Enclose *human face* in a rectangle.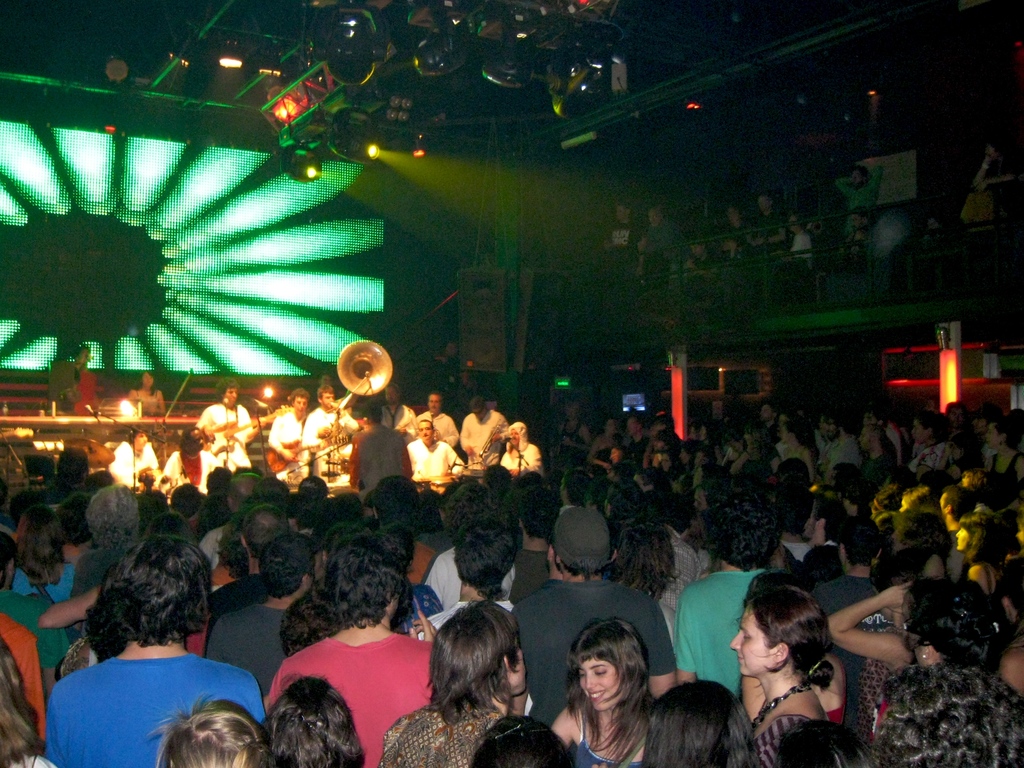
954 527 971 548.
